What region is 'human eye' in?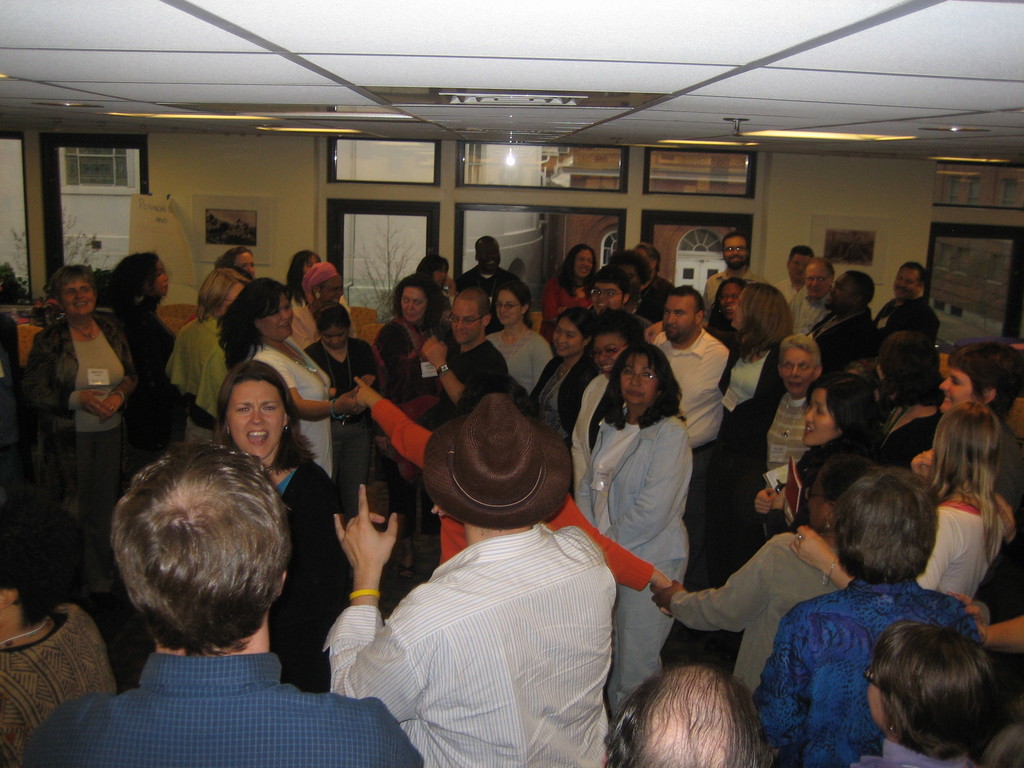
337,333,344,337.
